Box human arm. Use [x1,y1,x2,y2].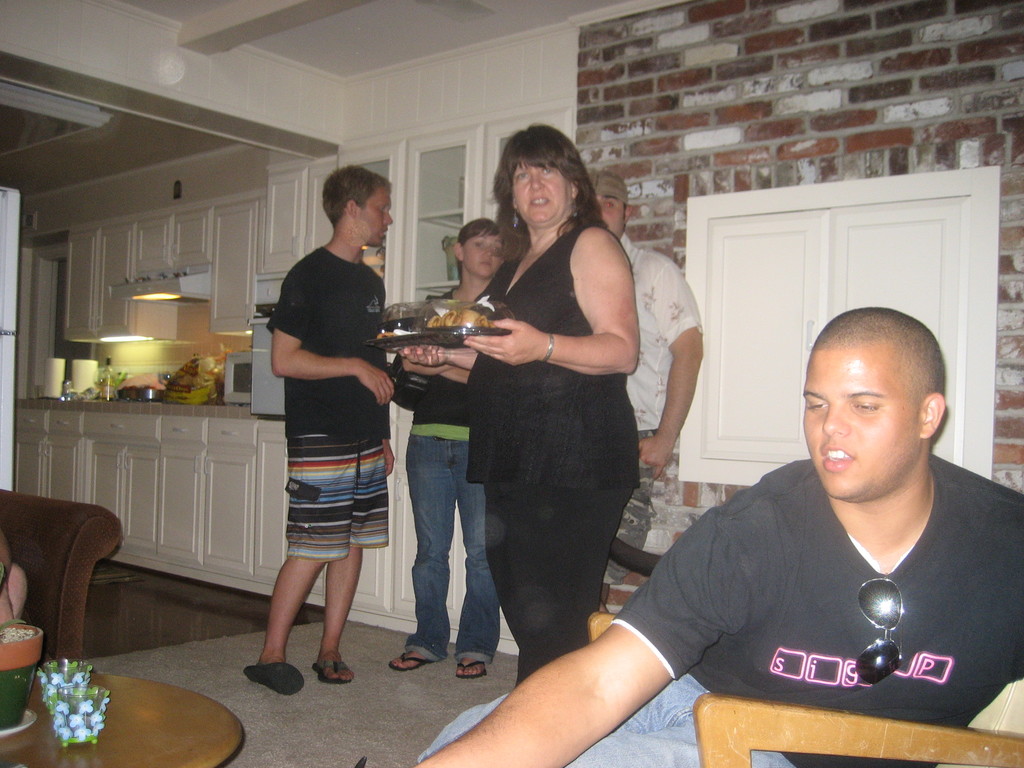
[634,250,708,484].
